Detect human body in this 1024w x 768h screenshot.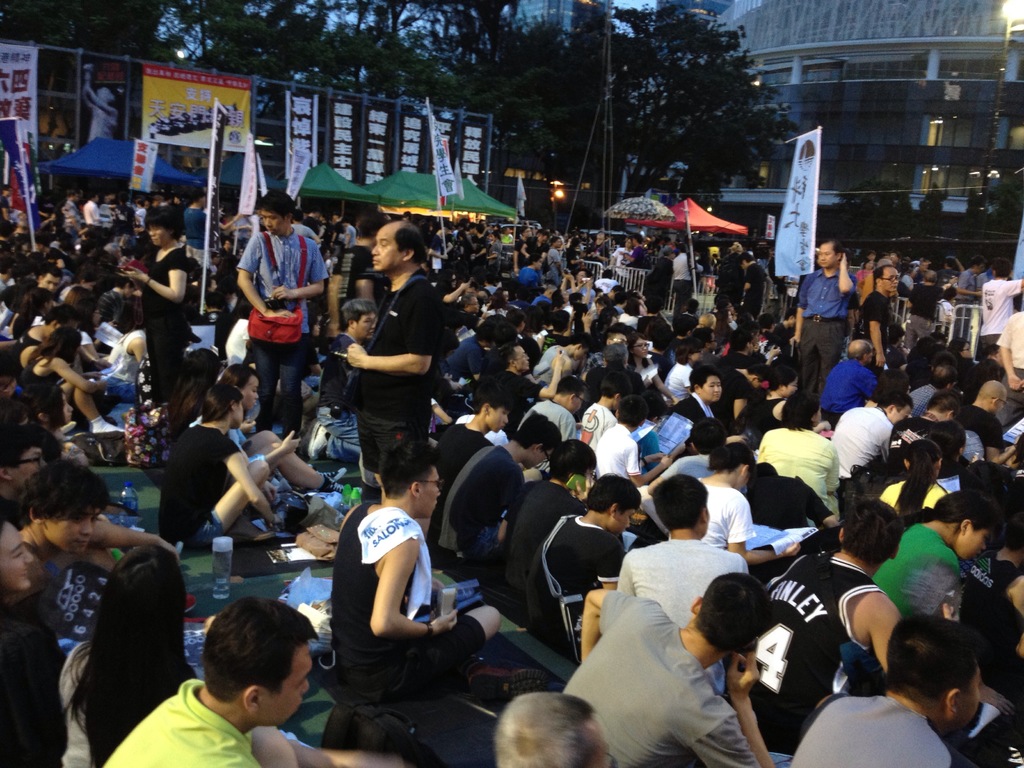
Detection: [670,394,727,470].
